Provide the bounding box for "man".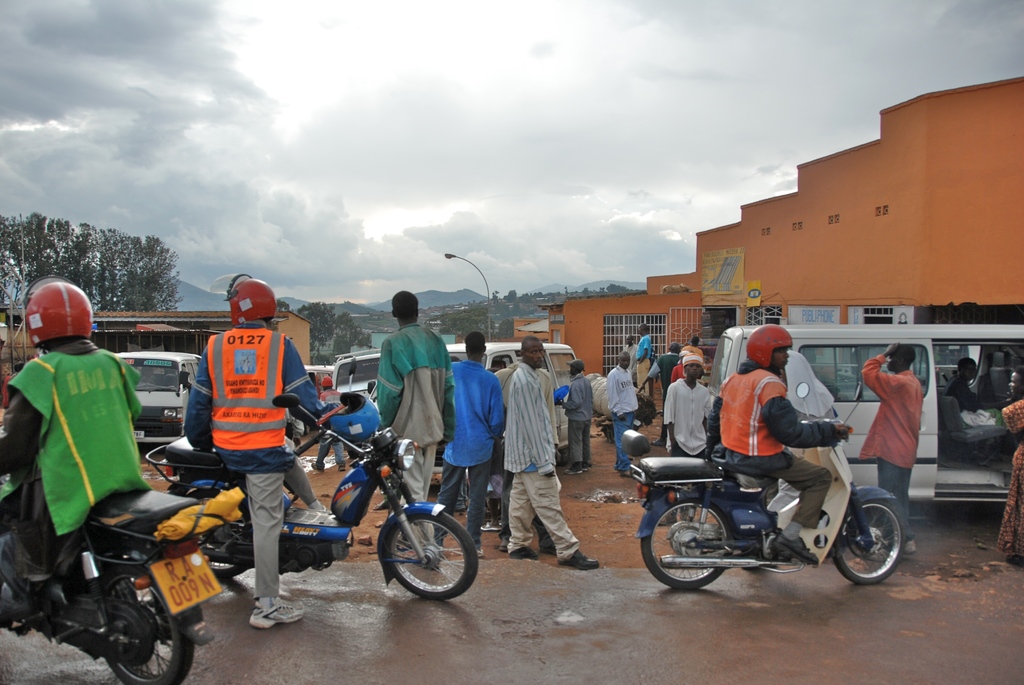
{"left": 181, "top": 276, "right": 321, "bottom": 624}.
